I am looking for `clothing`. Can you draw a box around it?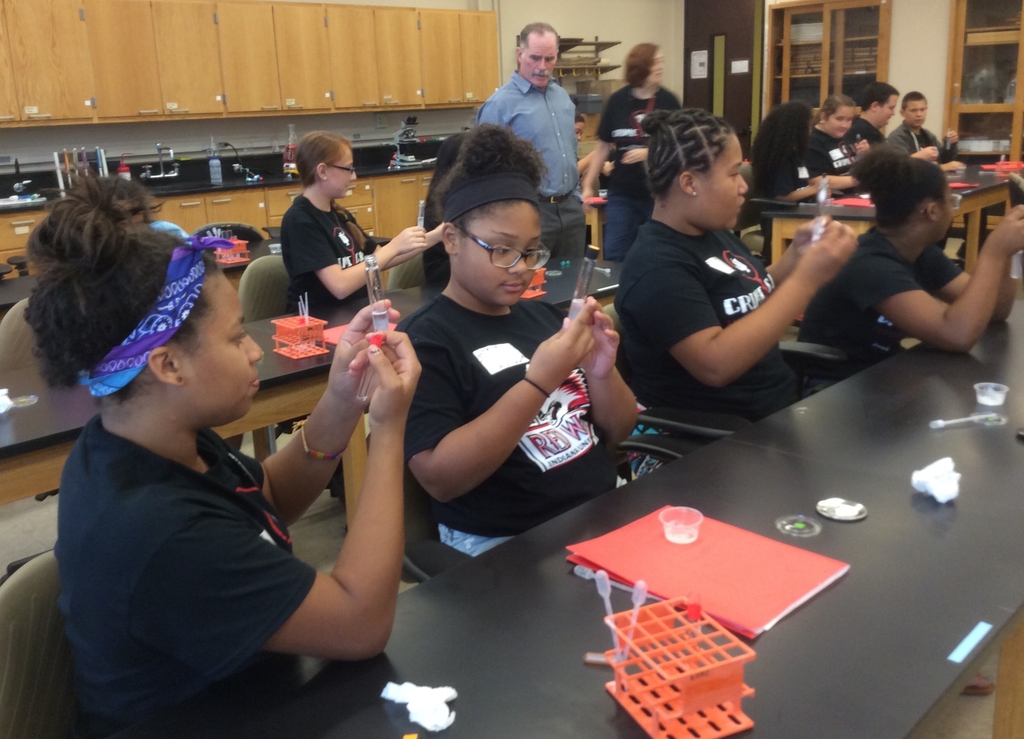
Sure, the bounding box is 609,221,804,477.
